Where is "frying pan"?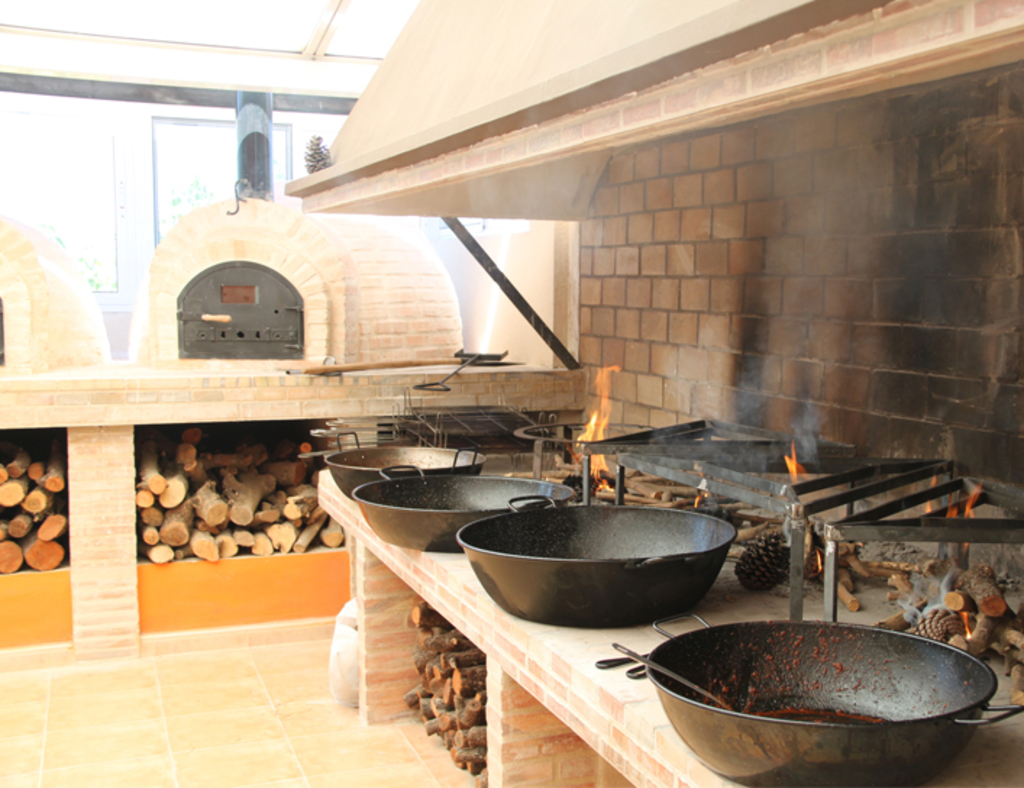
349 464 574 553.
